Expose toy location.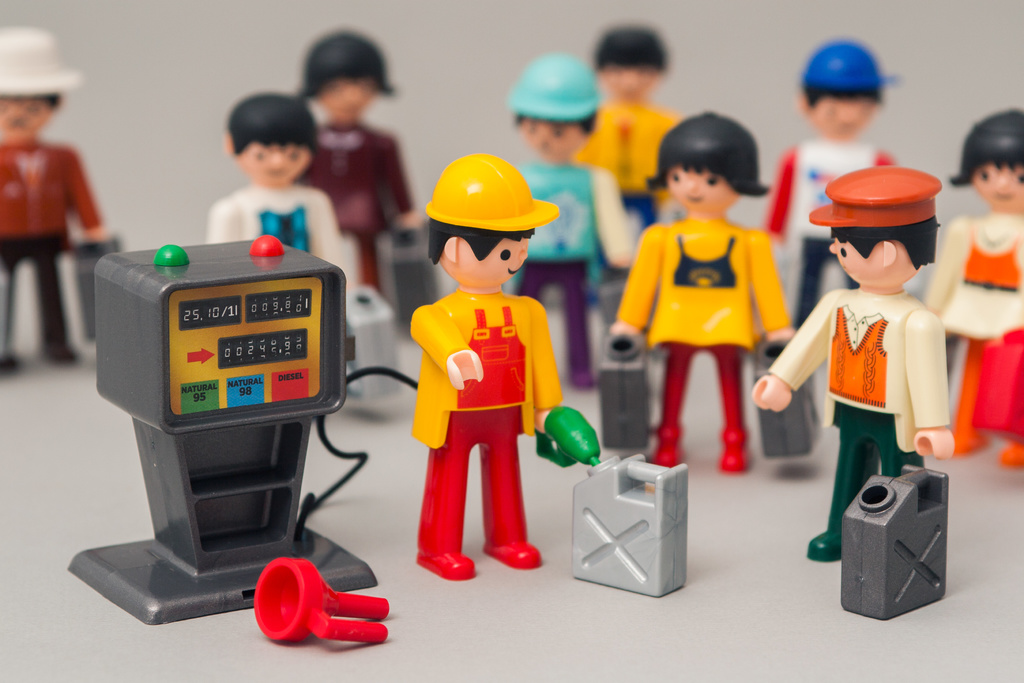
Exposed at bbox(202, 90, 402, 399).
